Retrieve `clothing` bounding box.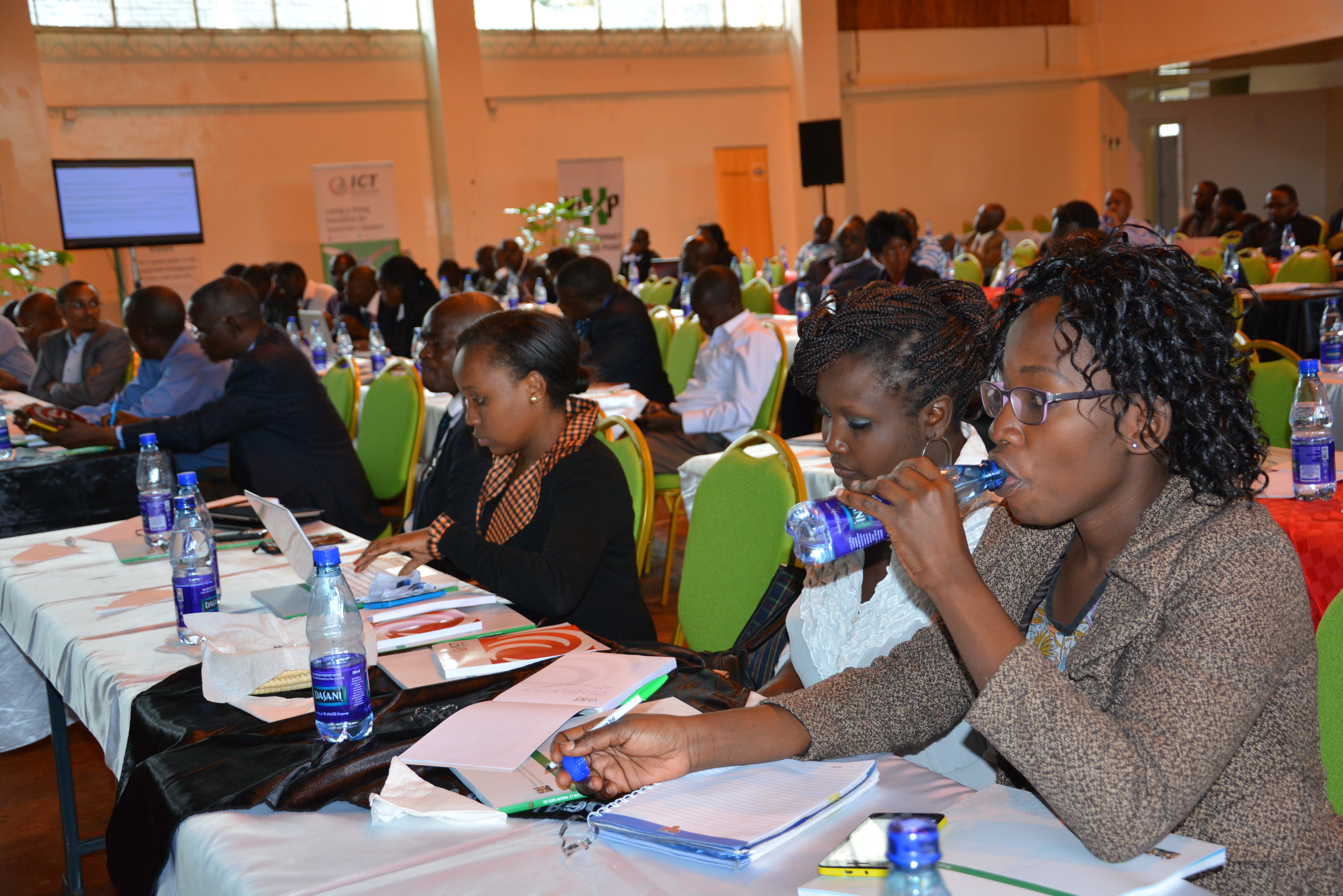
Bounding box: x1=118 y1=115 x2=196 y2=191.
